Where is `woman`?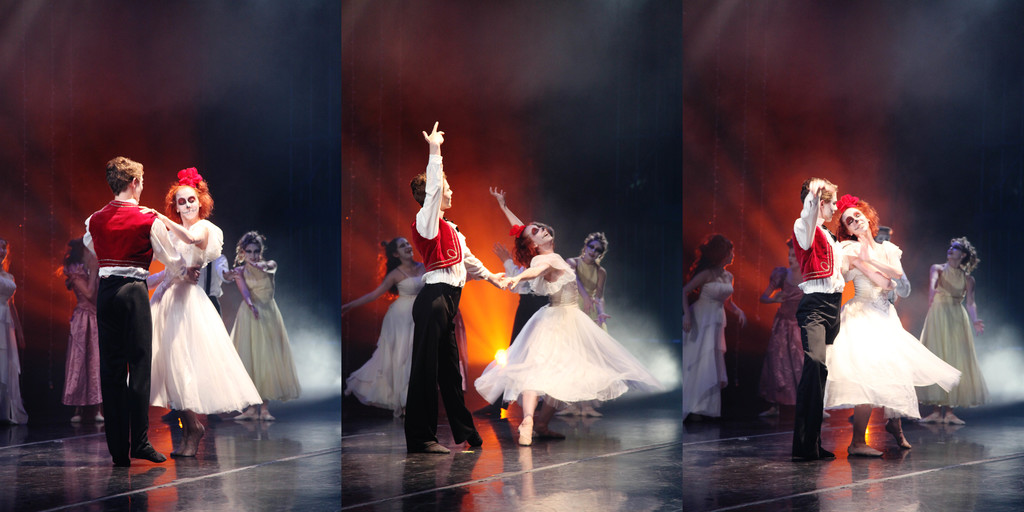
(x1=836, y1=199, x2=959, y2=456).
